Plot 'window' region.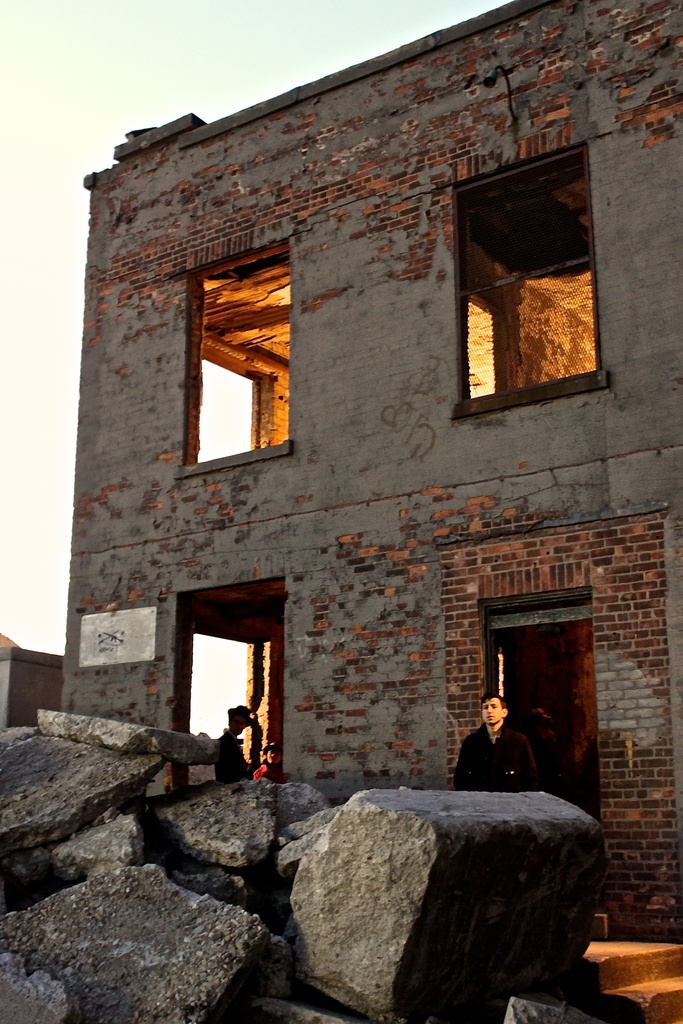
Plotted at bbox=[446, 136, 605, 417].
